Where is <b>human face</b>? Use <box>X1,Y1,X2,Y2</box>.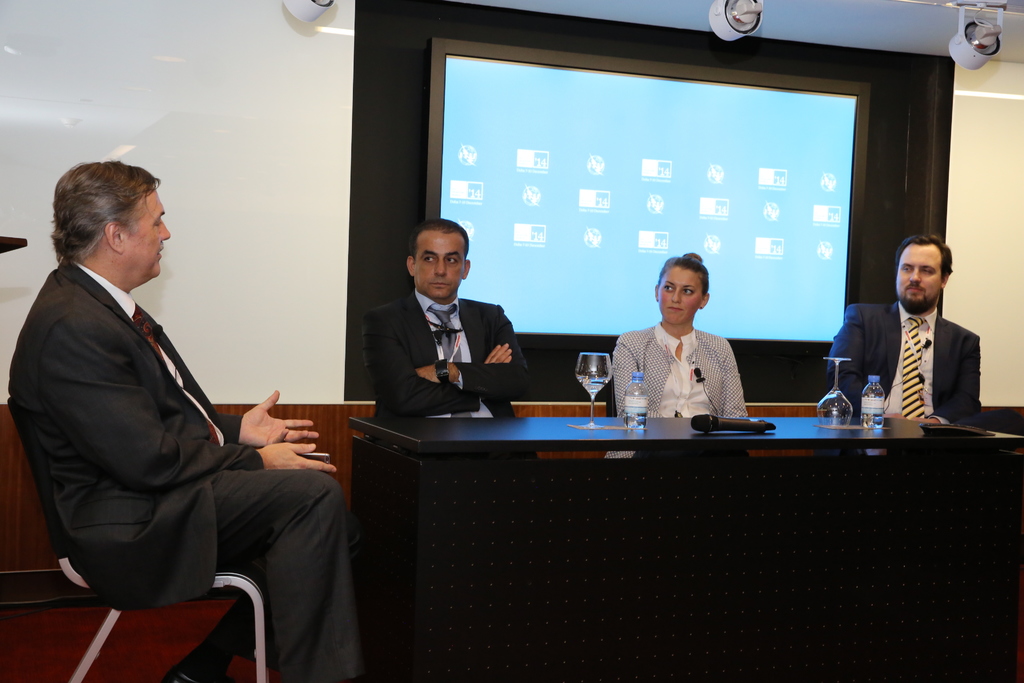
<box>125,184,173,280</box>.
